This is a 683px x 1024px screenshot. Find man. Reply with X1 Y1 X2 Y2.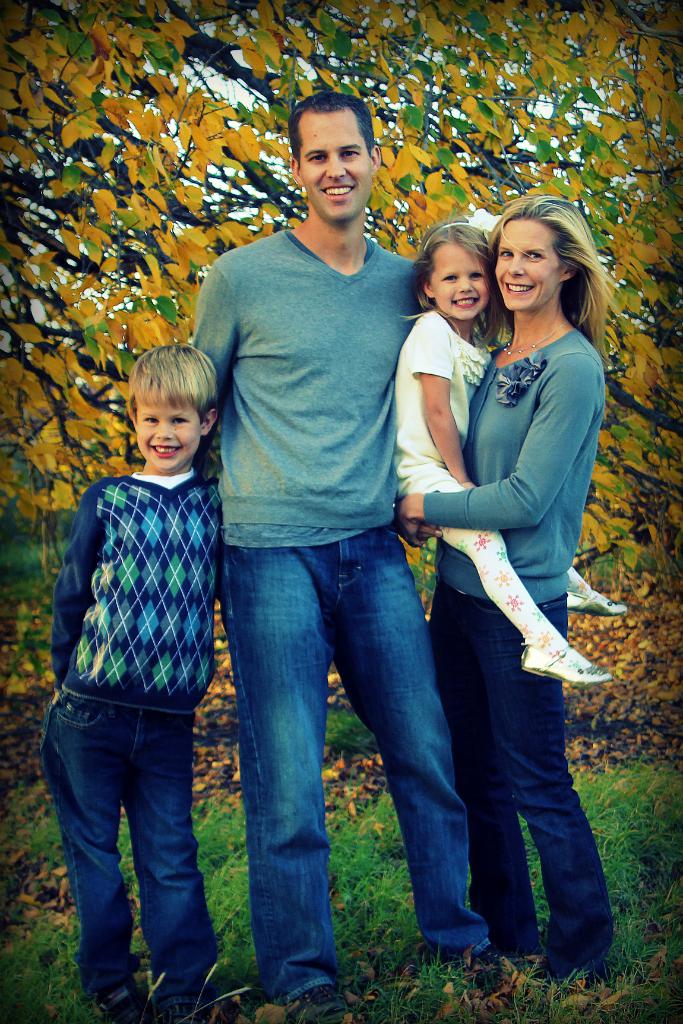
165 108 487 975.
